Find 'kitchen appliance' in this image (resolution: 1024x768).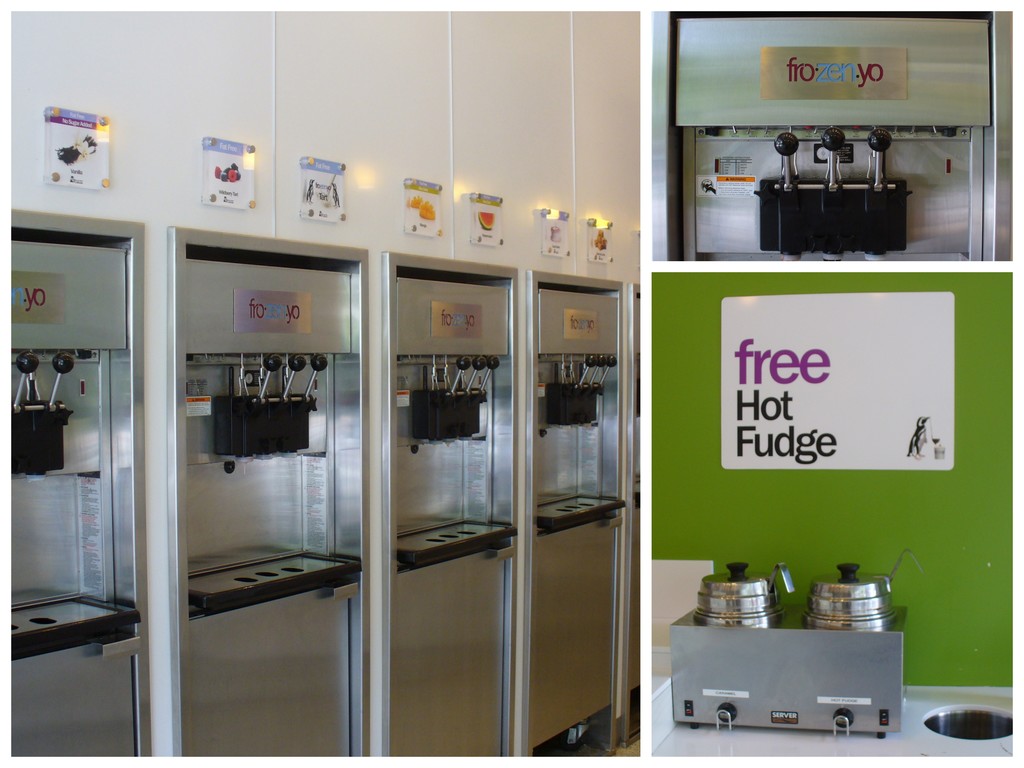
[662, 8, 1012, 262].
